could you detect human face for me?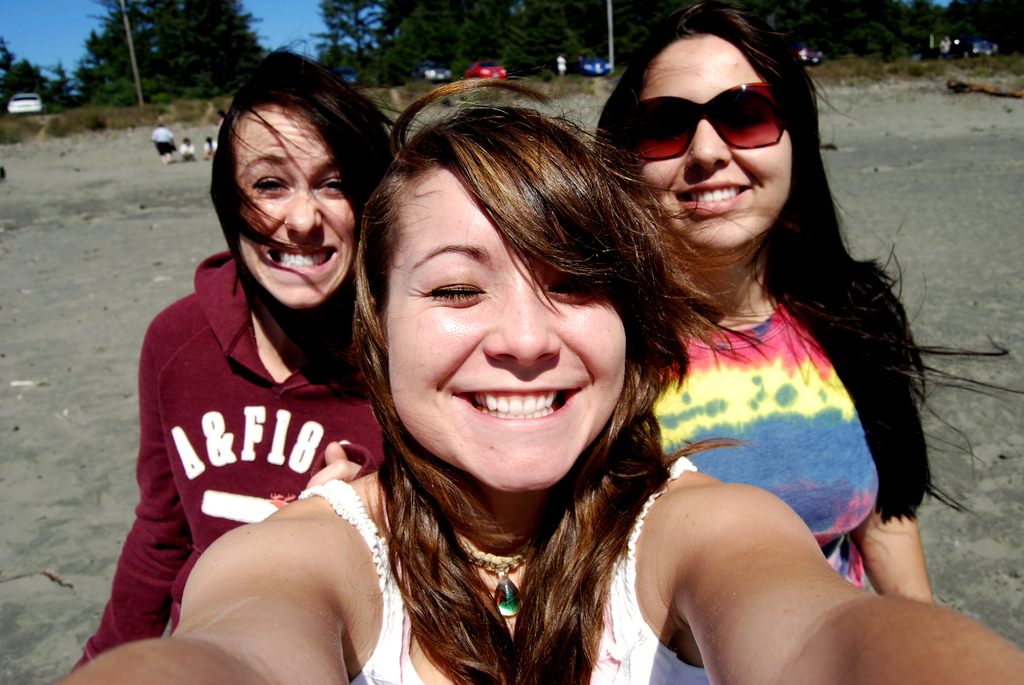
Detection result: {"x1": 237, "y1": 102, "x2": 357, "y2": 307}.
